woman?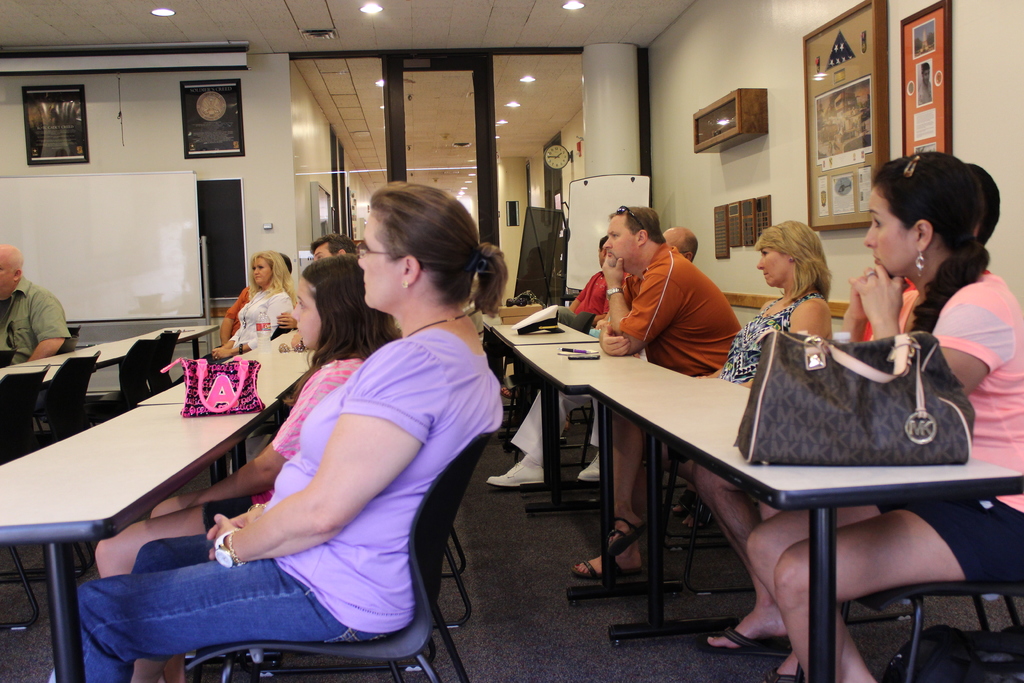
l=691, t=219, r=836, b=555
